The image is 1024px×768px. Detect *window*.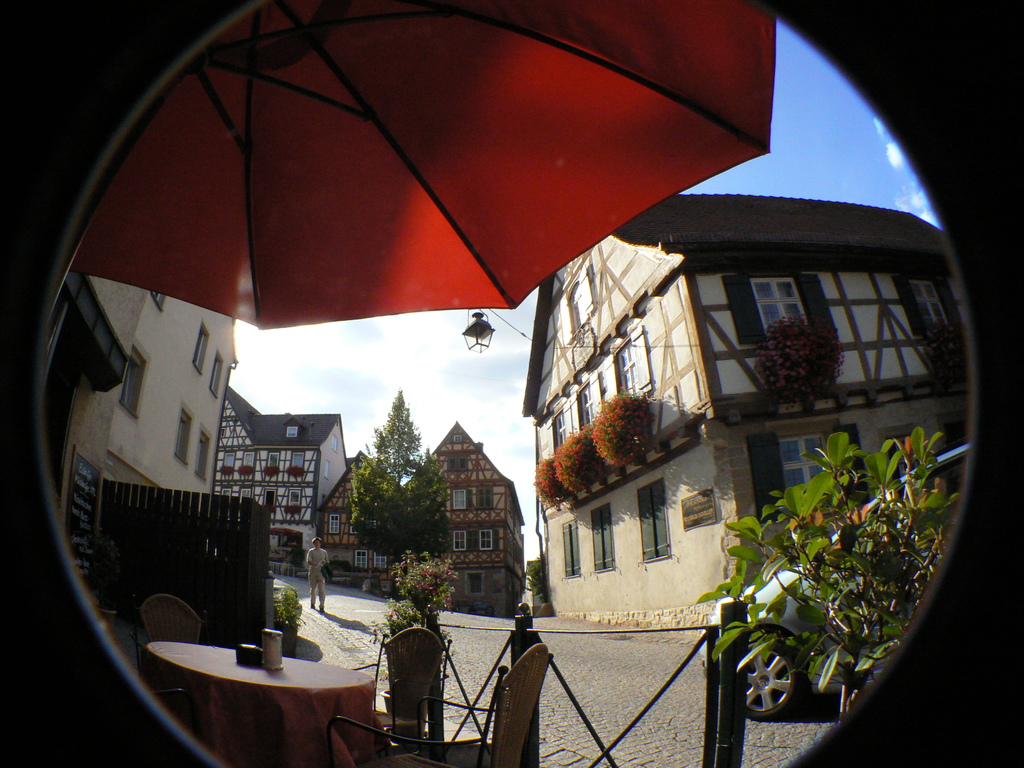
Detection: bbox=[469, 569, 483, 599].
